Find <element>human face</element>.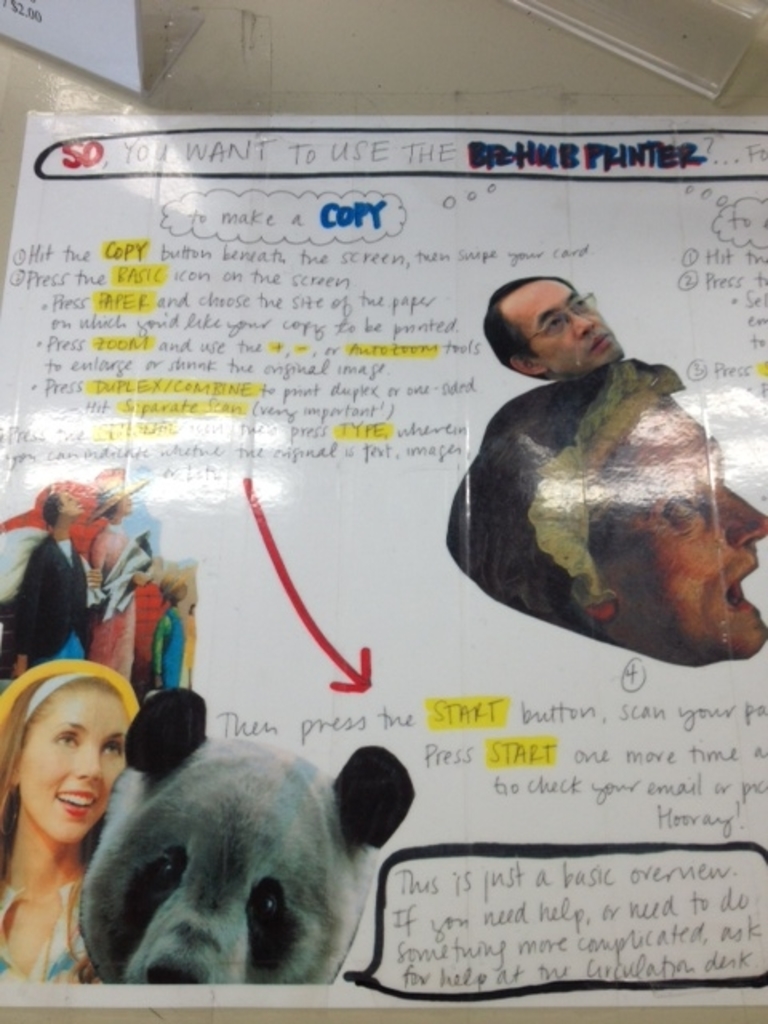
left=611, top=418, right=766, bottom=630.
